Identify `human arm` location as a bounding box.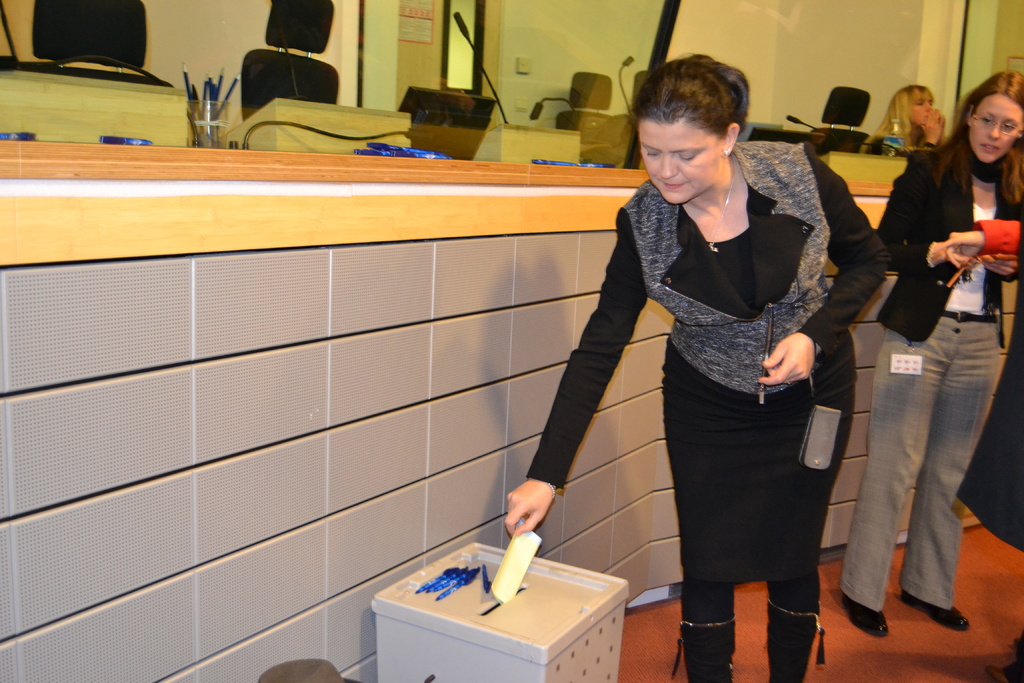
region(981, 249, 1023, 286).
